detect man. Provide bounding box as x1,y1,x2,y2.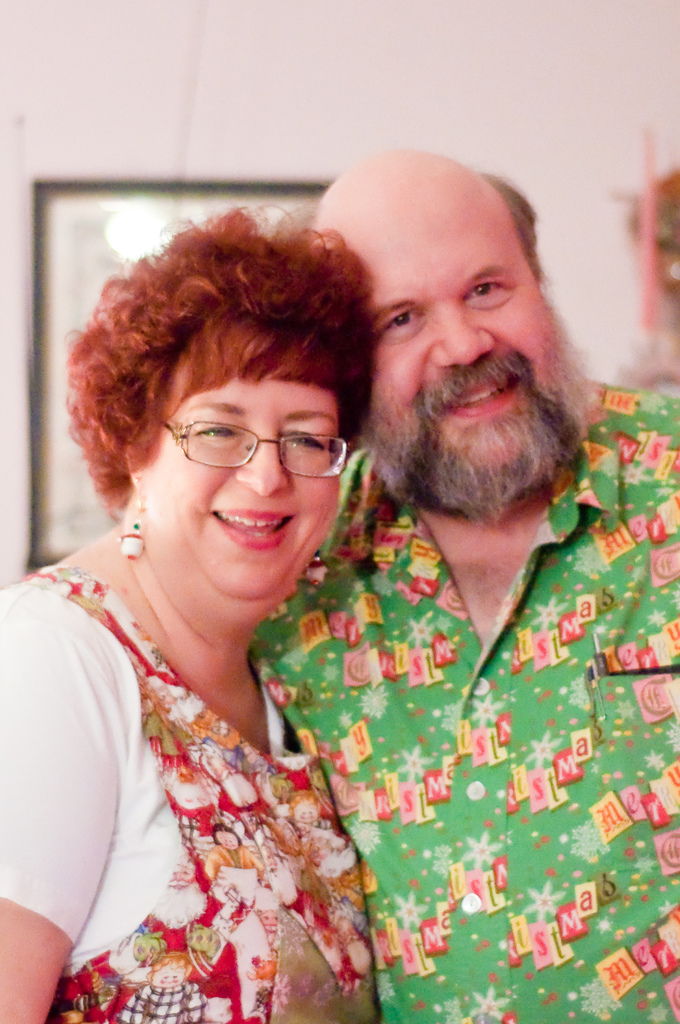
244,134,660,988.
